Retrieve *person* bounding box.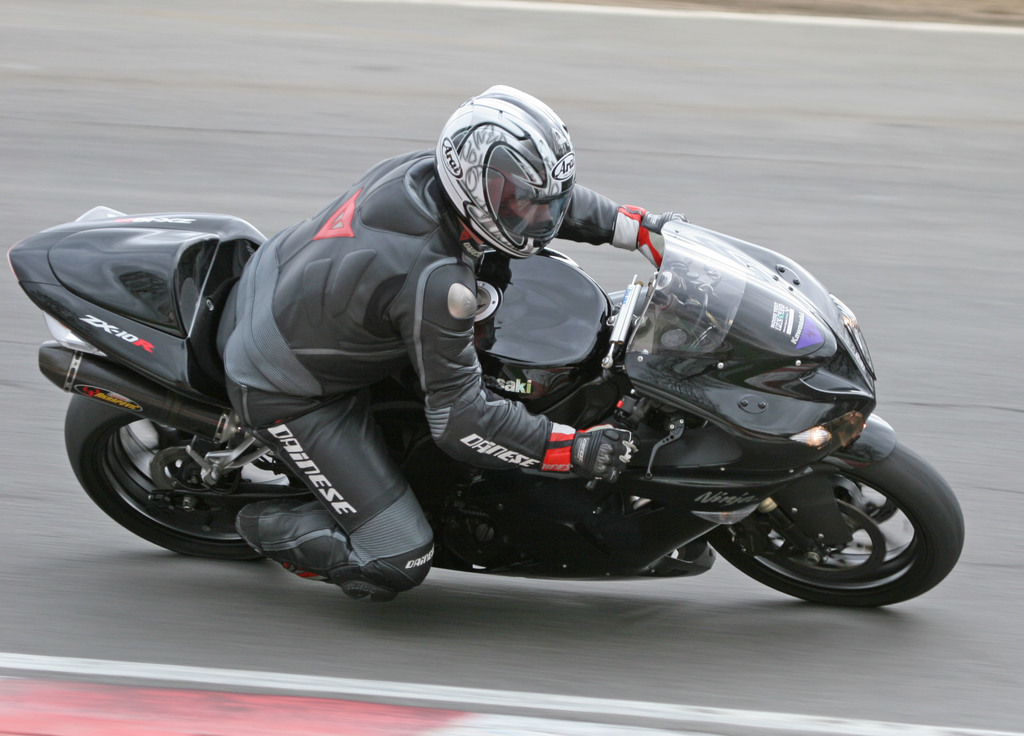
Bounding box: region(221, 85, 684, 599).
